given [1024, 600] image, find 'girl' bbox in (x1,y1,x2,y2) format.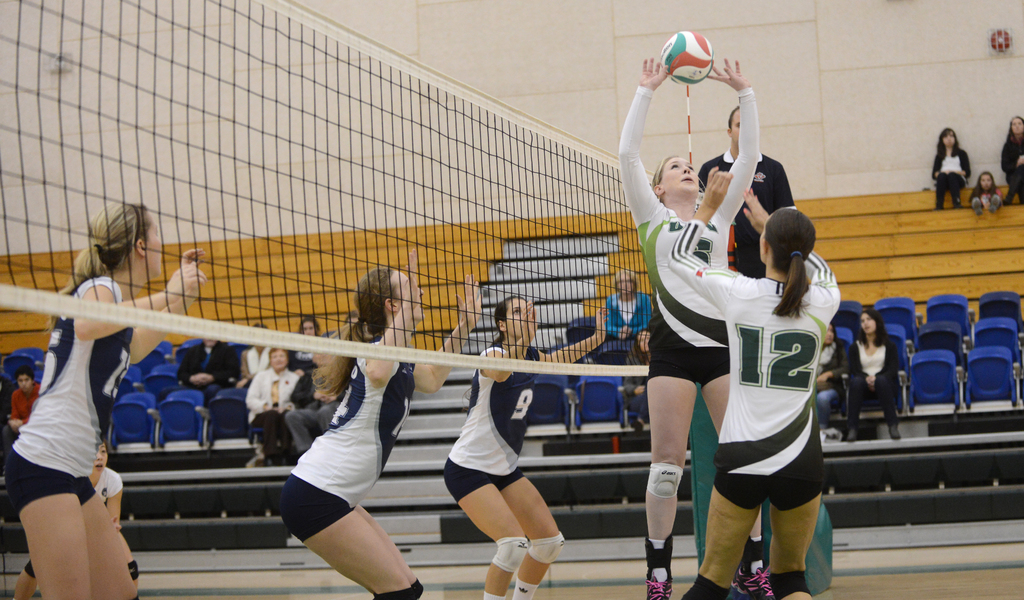
(618,58,771,599).
